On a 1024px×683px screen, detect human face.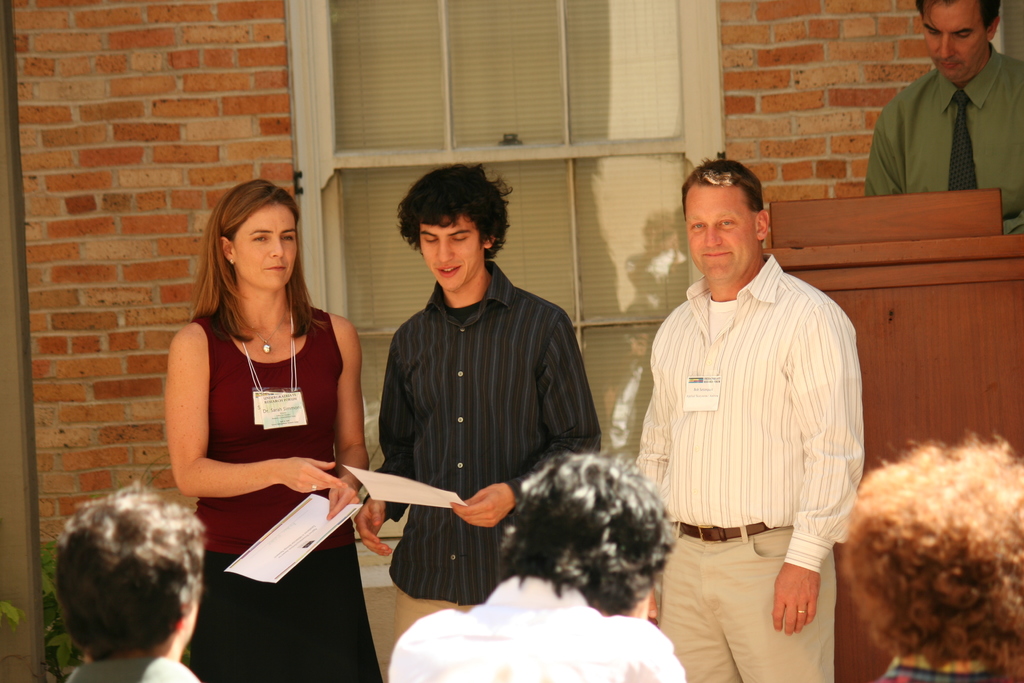
left=502, top=444, right=672, bottom=612.
